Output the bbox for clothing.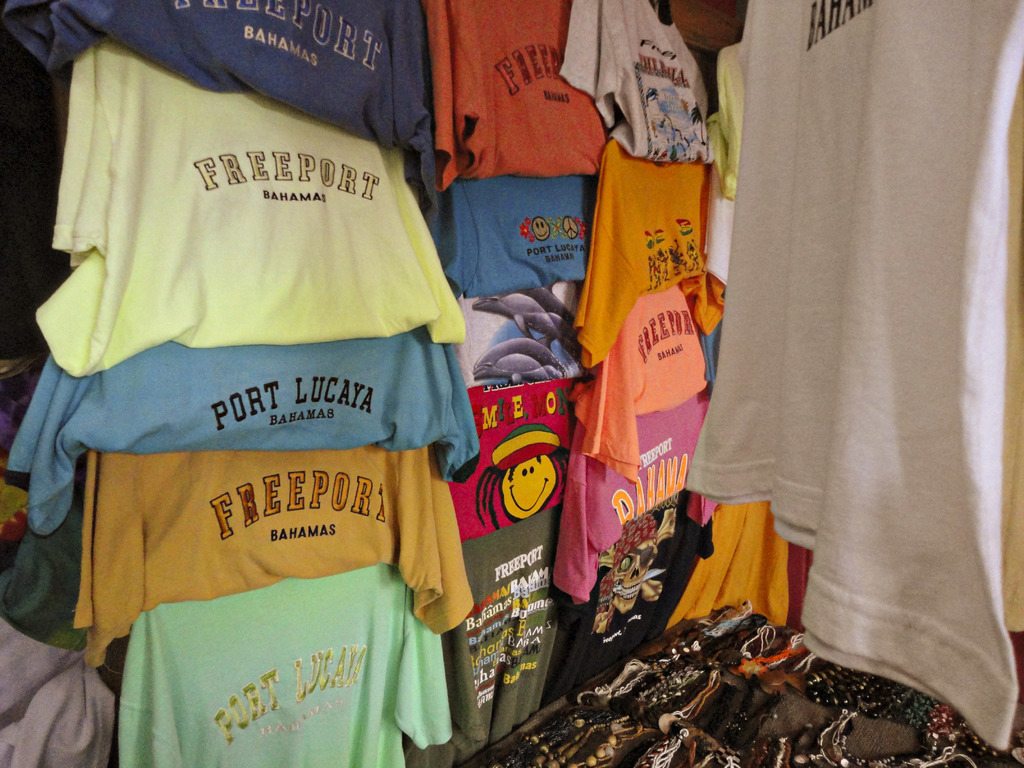
rect(570, 399, 699, 574).
